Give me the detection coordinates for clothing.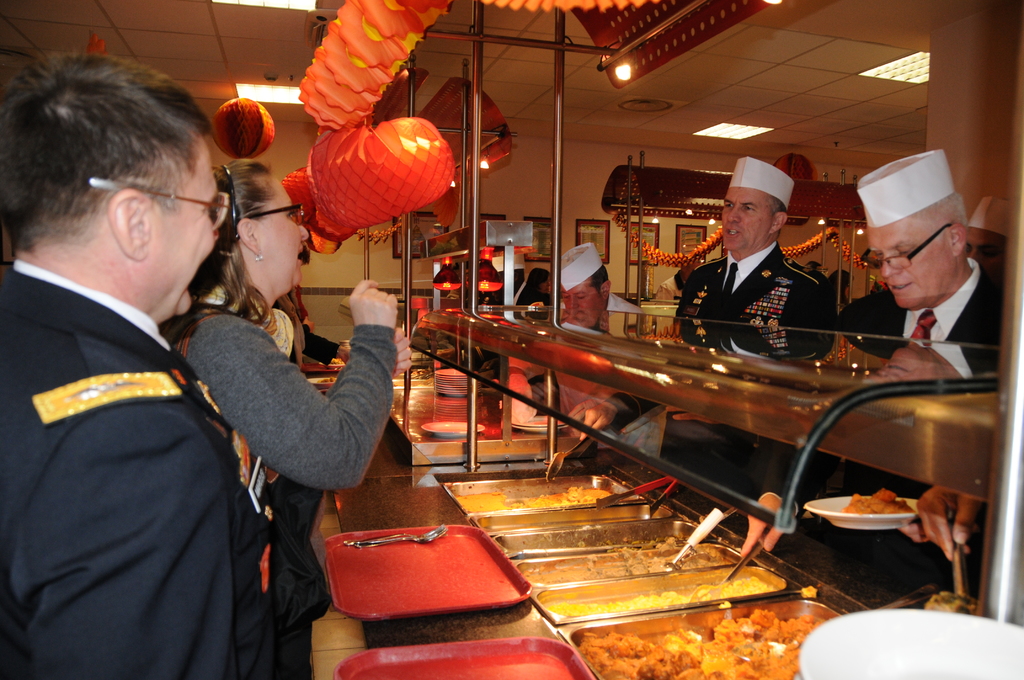
{"left": 607, "top": 241, "right": 835, "bottom": 508}.
